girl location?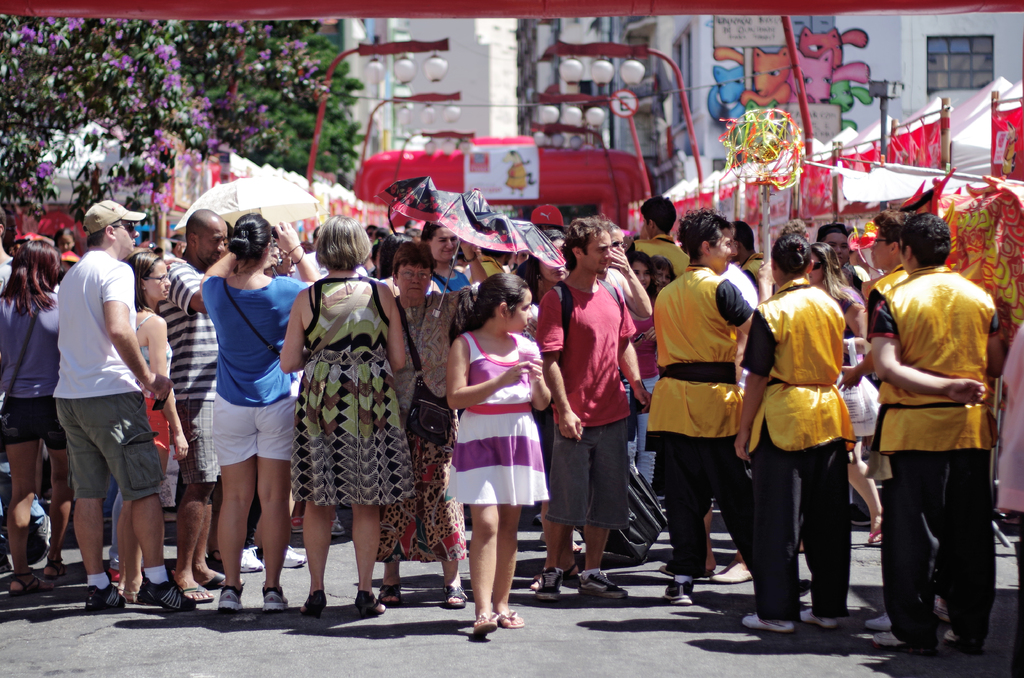
[x1=447, y1=273, x2=550, y2=637]
